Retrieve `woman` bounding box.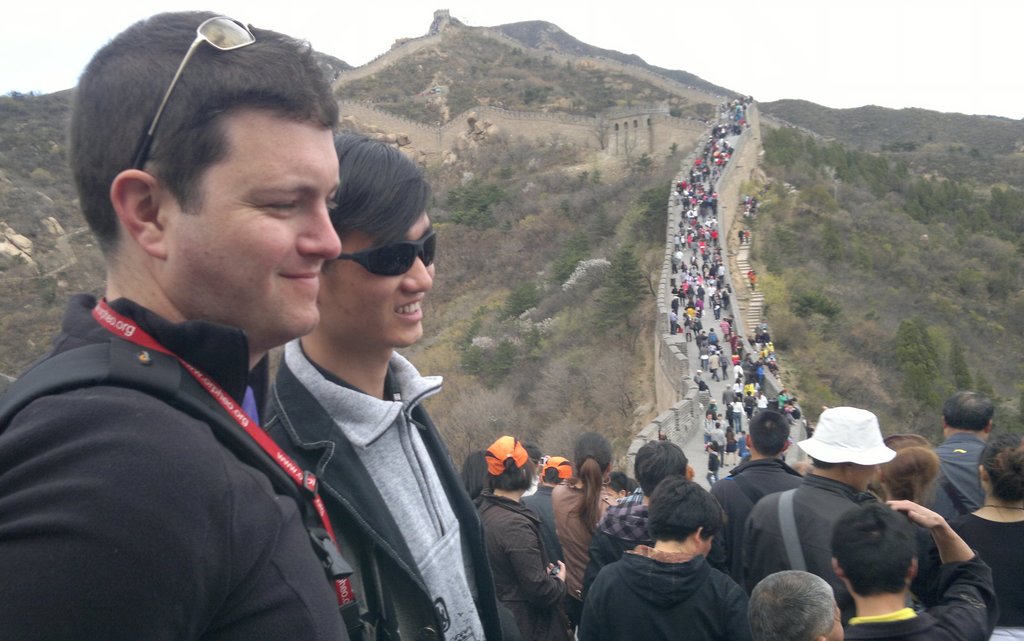
Bounding box: BBox(549, 430, 623, 638).
